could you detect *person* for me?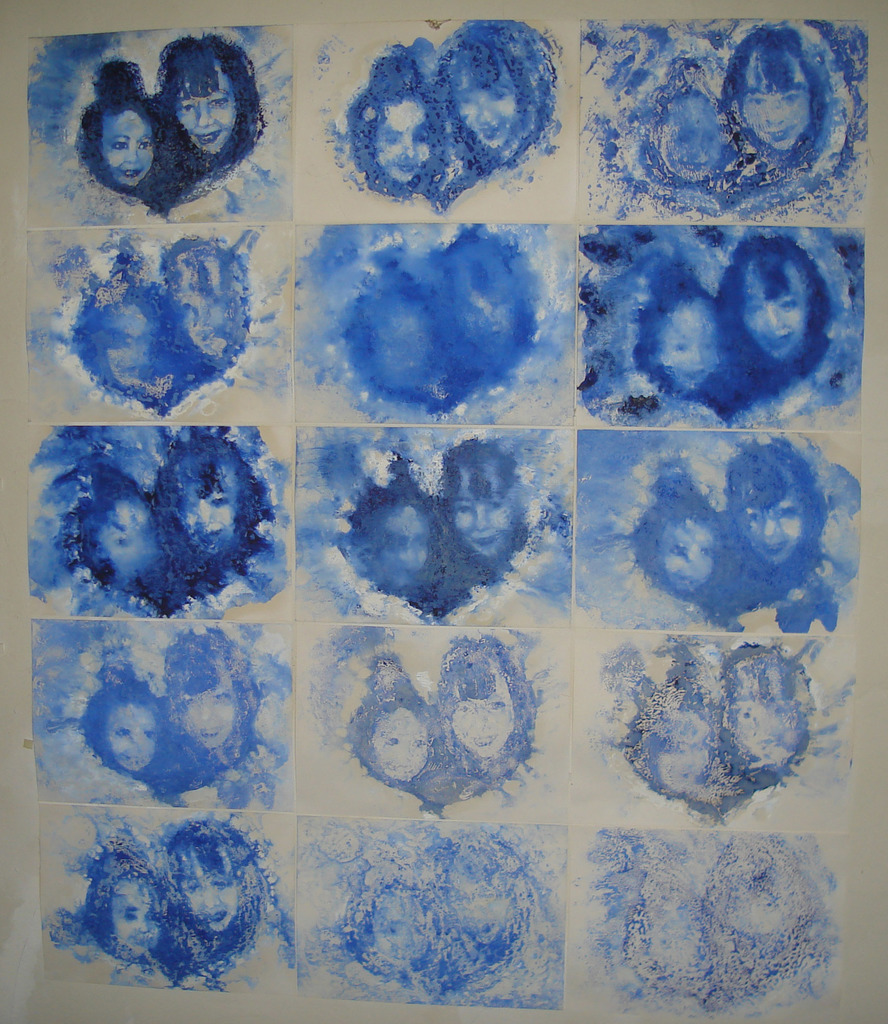
Detection result: x1=82 y1=669 x2=166 y2=780.
